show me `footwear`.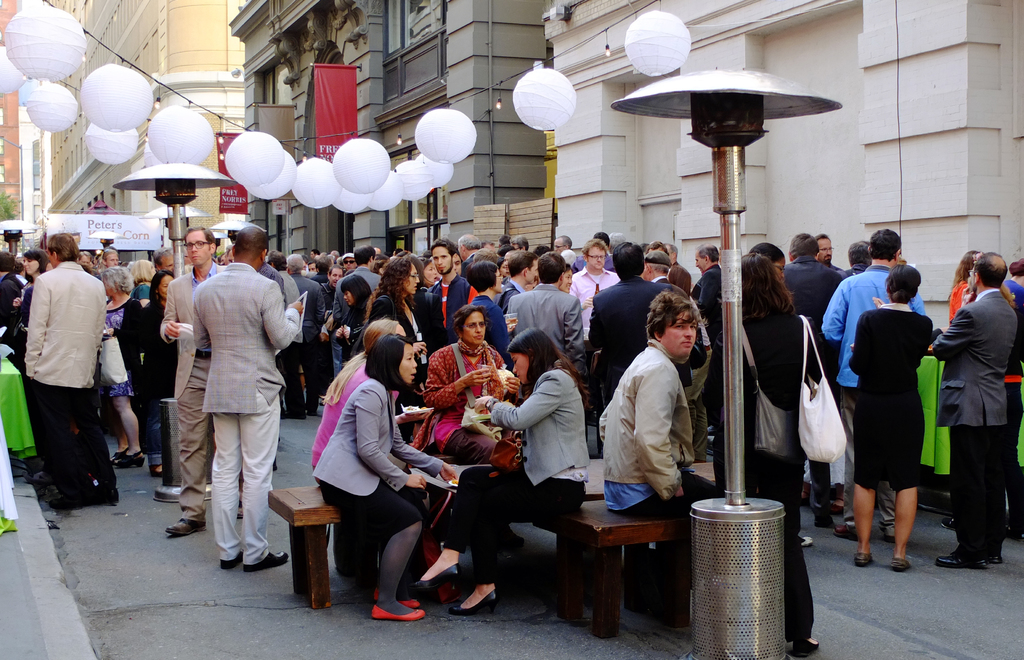
`footwear` is here: {"x1": 370, "y1": 604, "x2": 426, "y2": 618}.
